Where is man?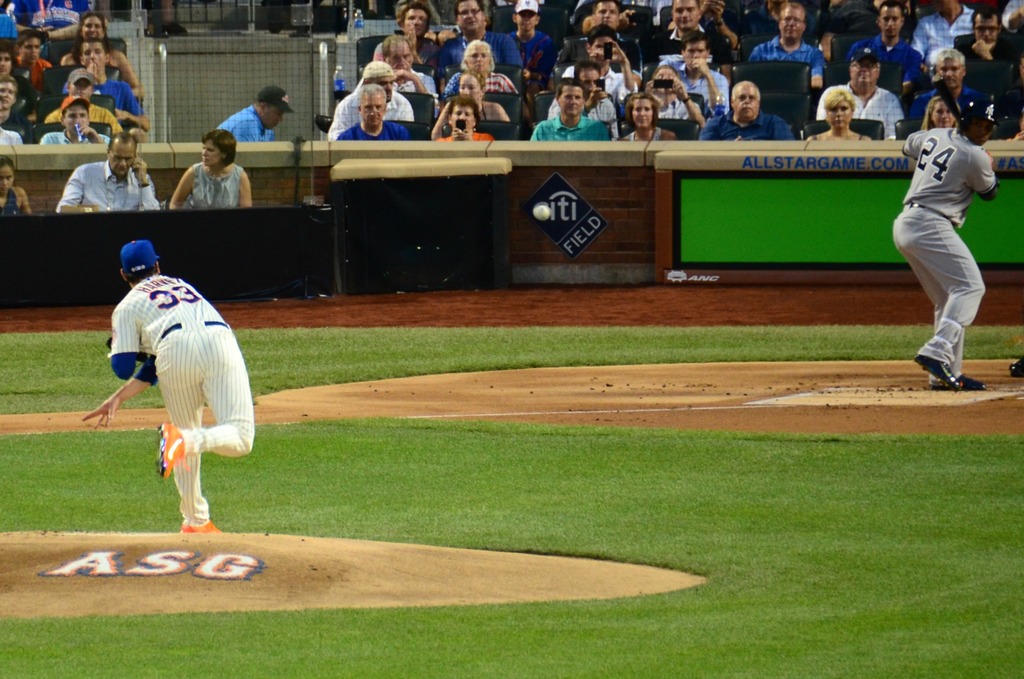
box=[504, 0, 561, 81].
